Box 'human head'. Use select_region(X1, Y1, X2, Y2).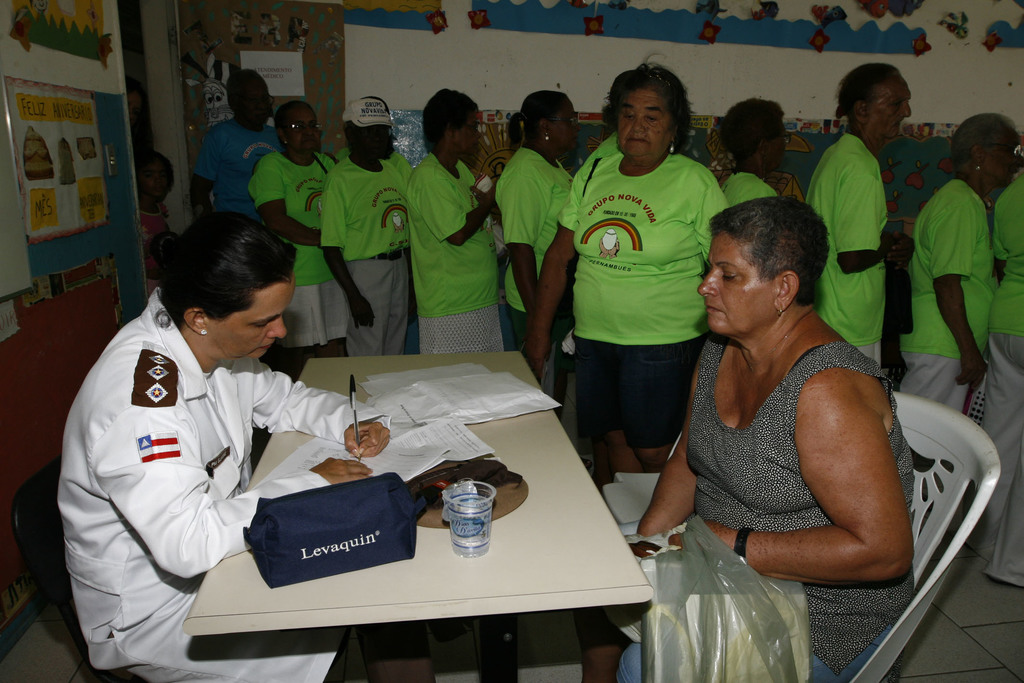
select_region(710, 197, 845, 340).
